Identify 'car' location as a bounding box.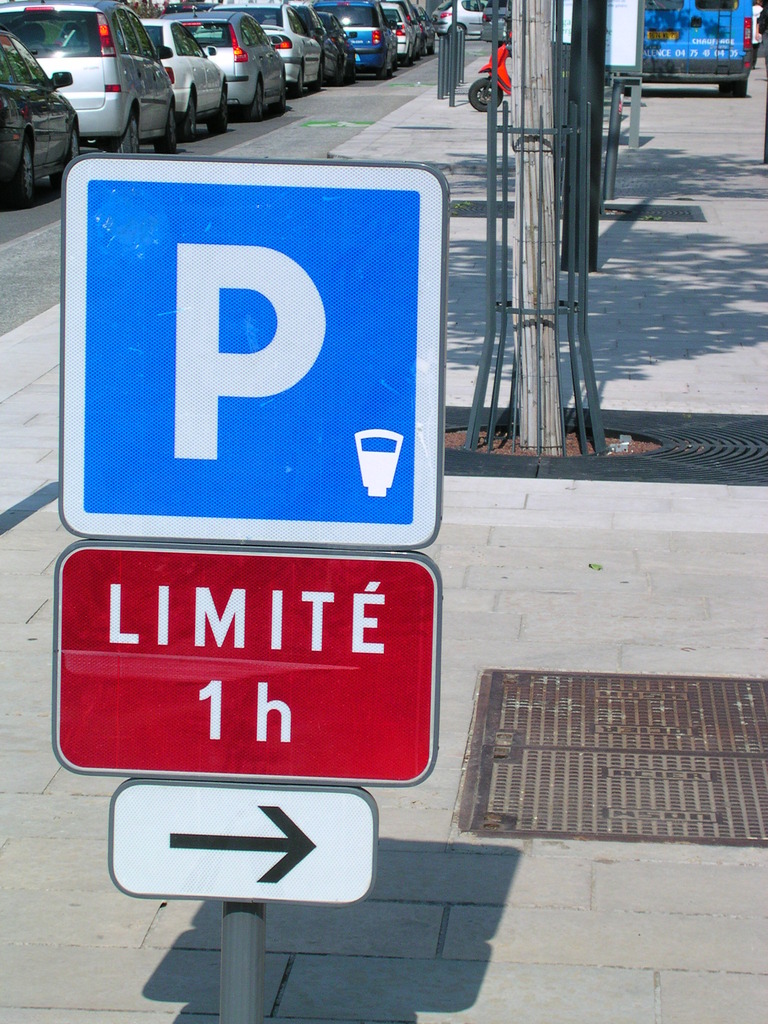
rect(432, 0, 490, 44).
